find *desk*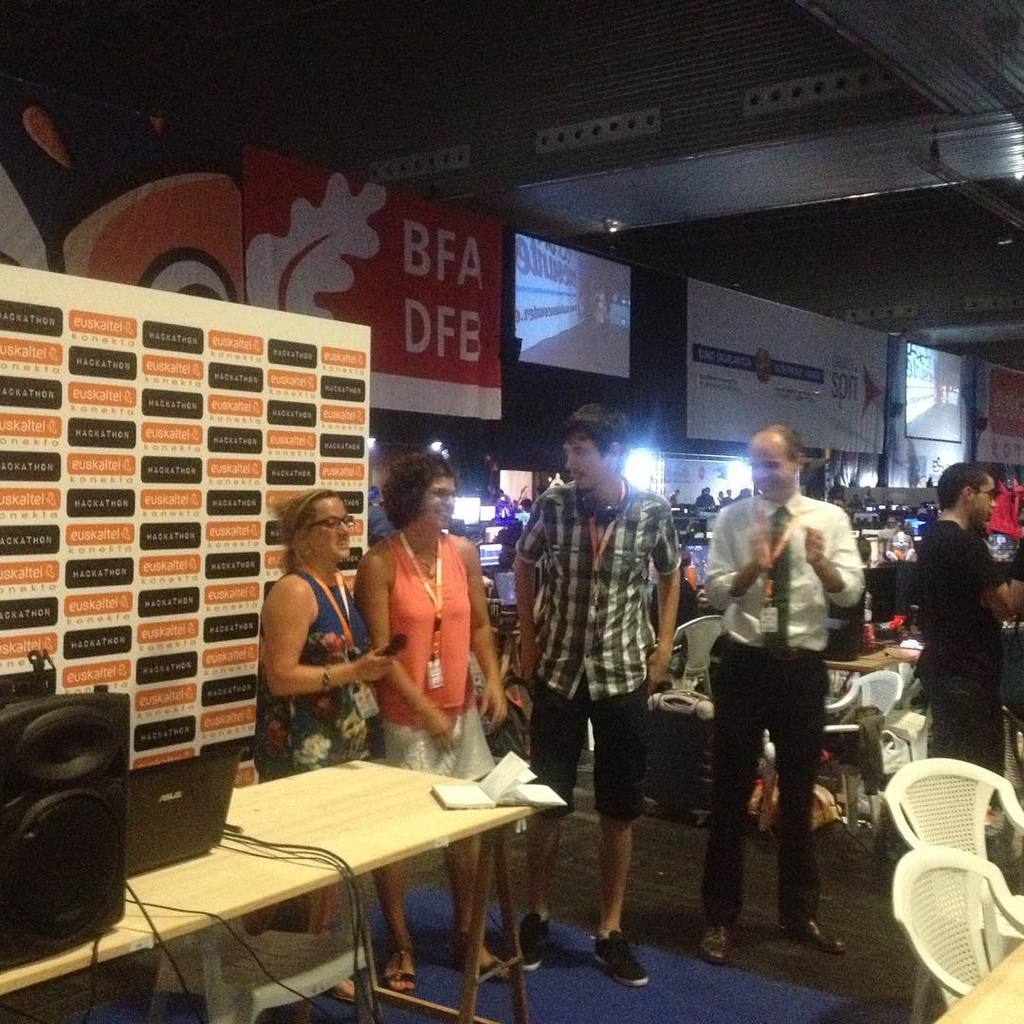
[1,756,556,1023]
